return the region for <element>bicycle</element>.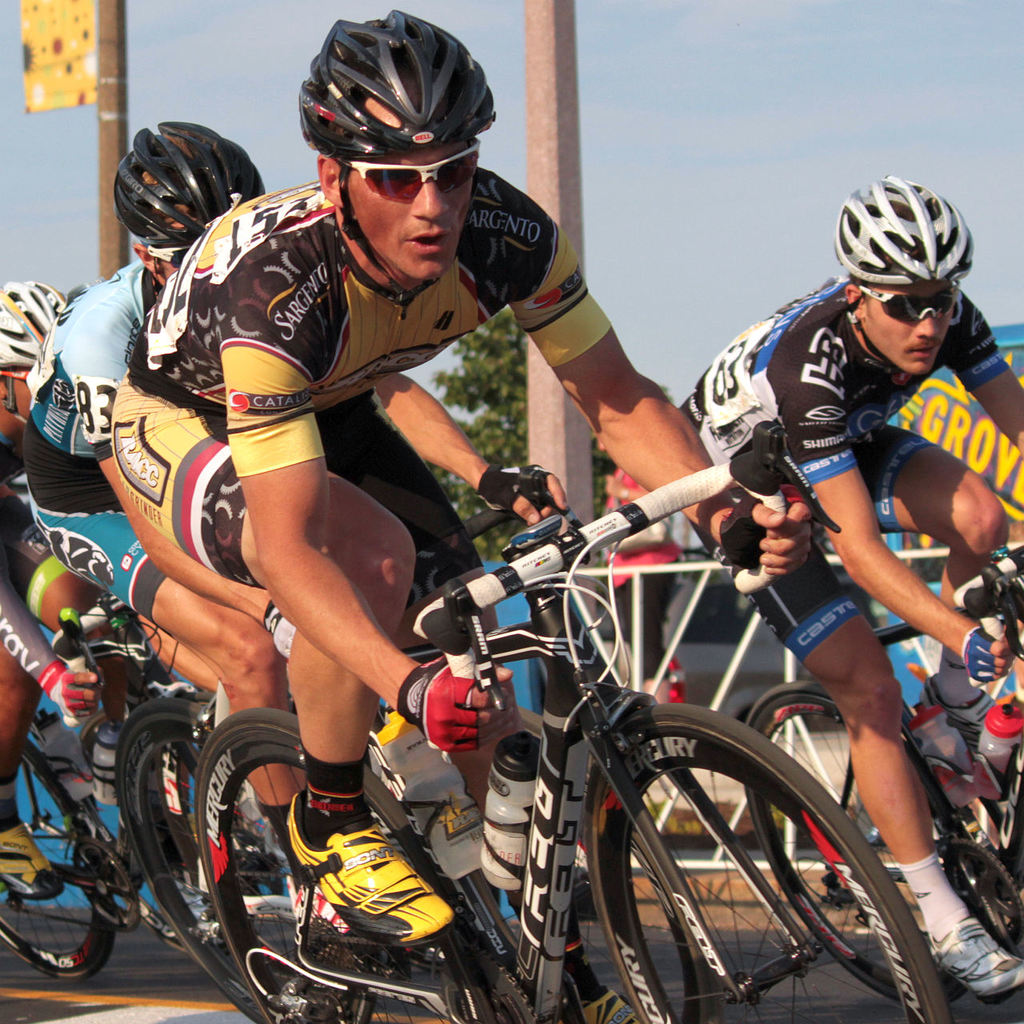
rect(733, 534, 1023, 1022).
